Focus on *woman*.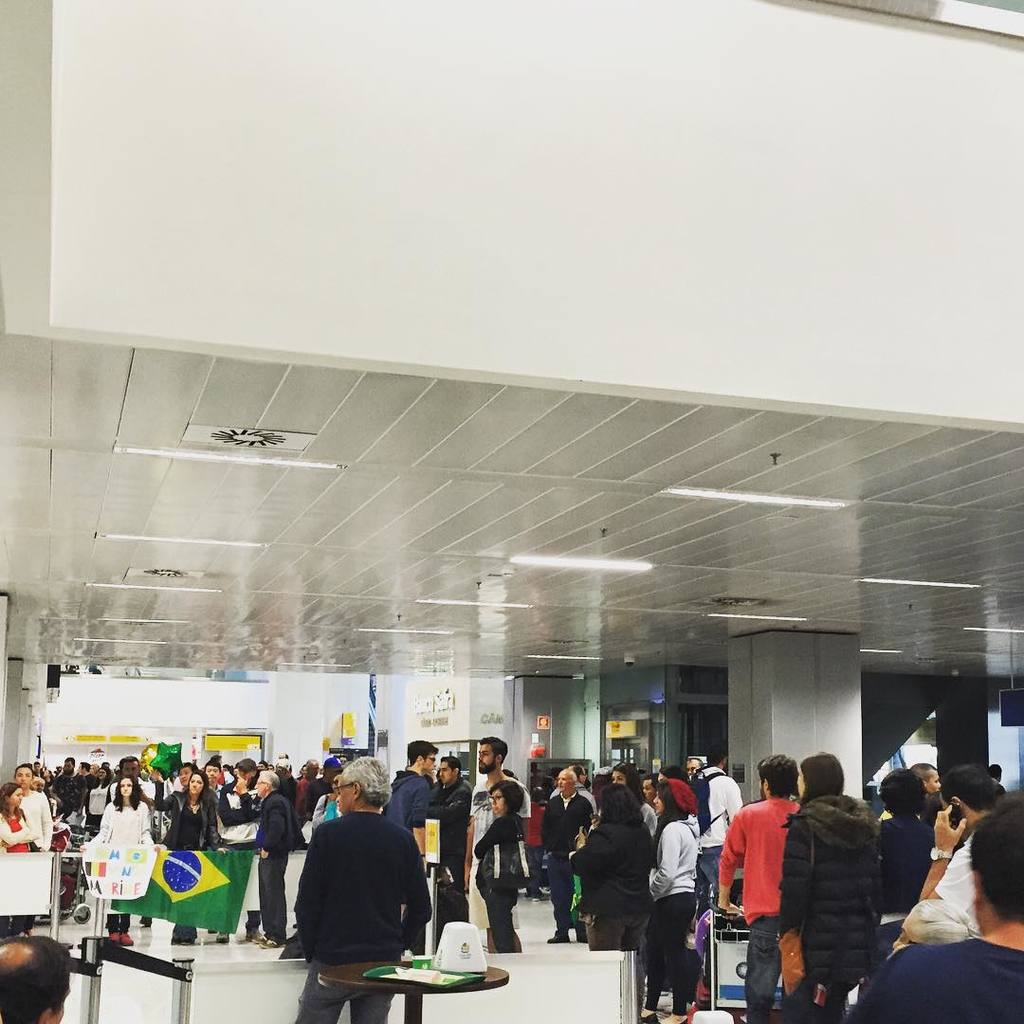
Focused at (466, 782, 527, 956).
